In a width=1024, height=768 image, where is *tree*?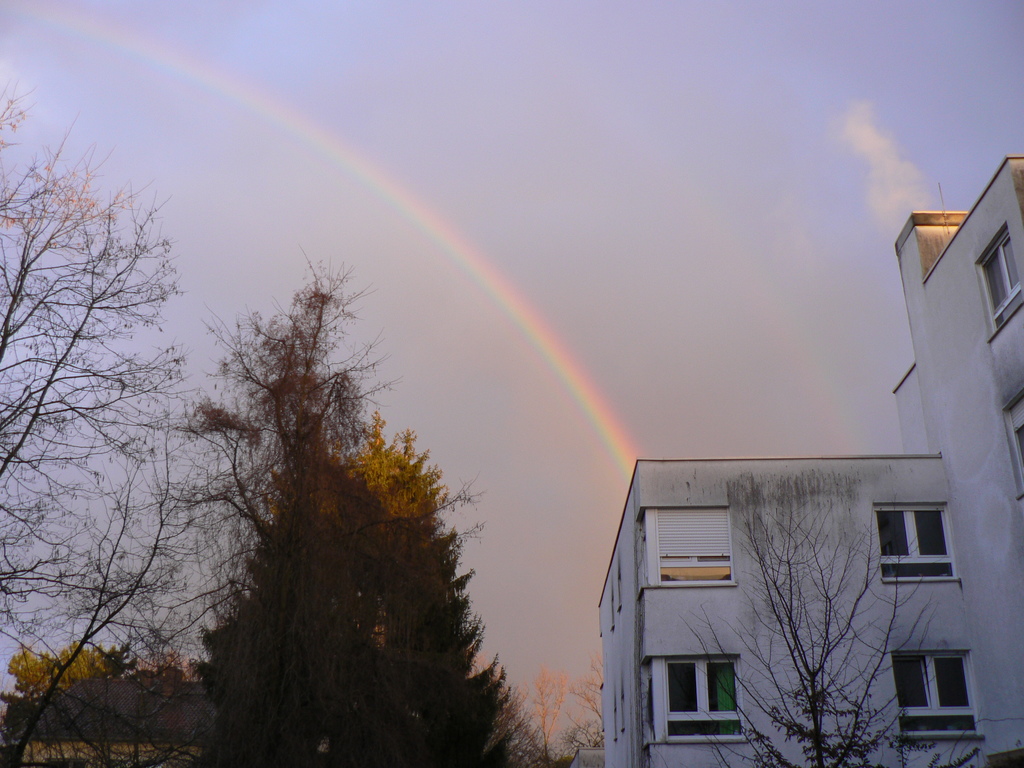
bbox=[3, 93, 250, 760].
